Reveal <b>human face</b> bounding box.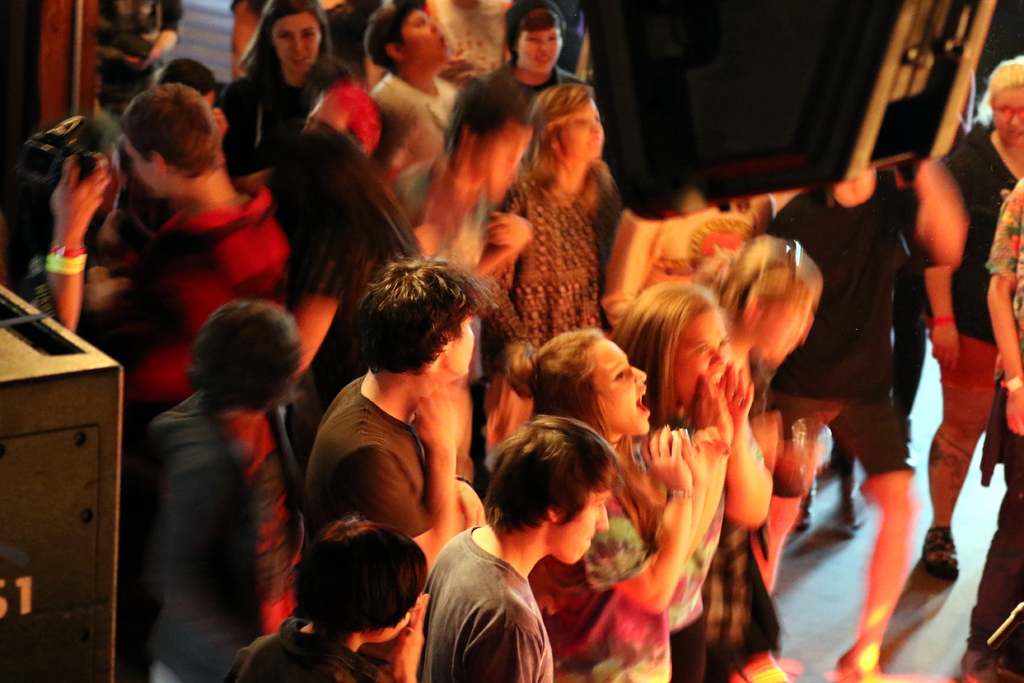
Revealed: x1=516 y1=27 x2=560 y2=73.
